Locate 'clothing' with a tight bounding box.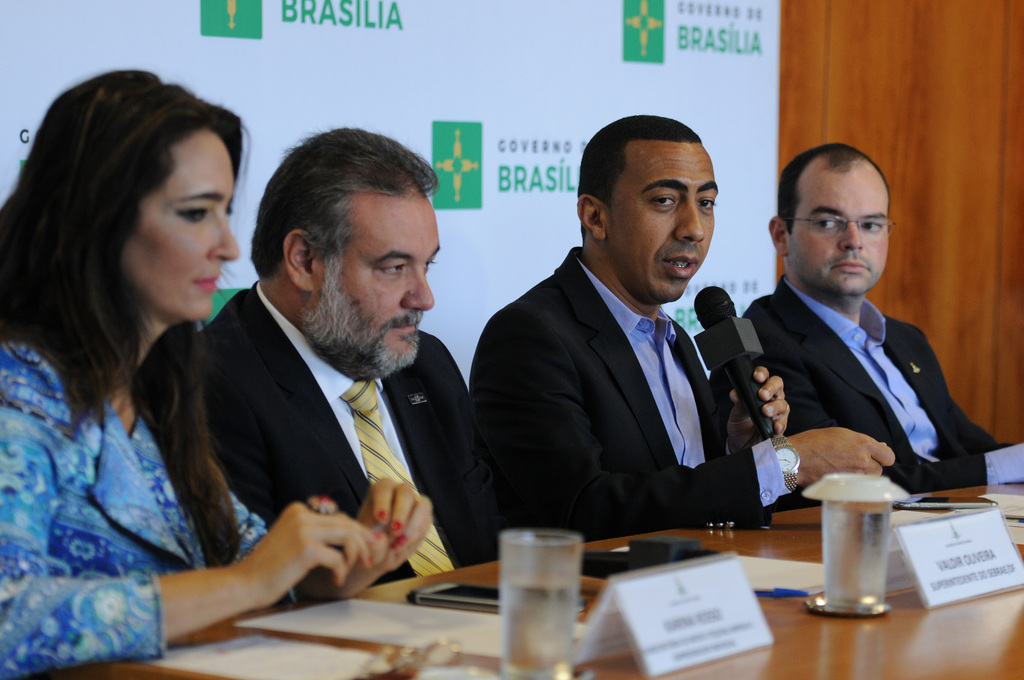
(0, 334, 292, 679).
